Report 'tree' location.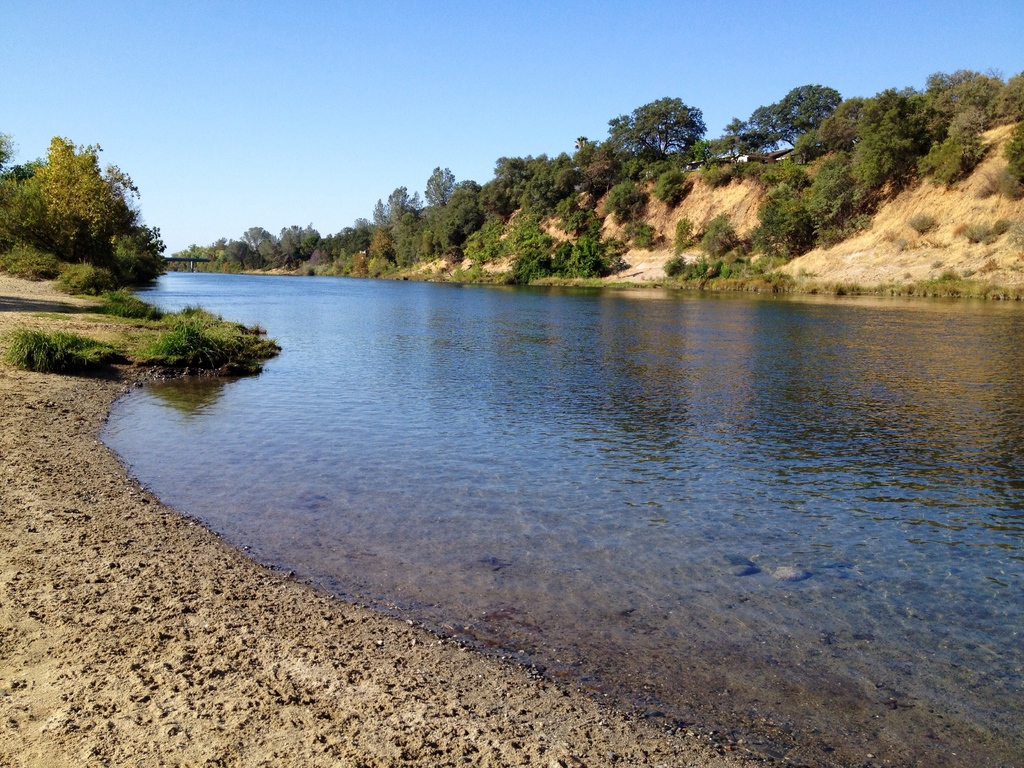
Report: locate(0, 135, 168, 287).
